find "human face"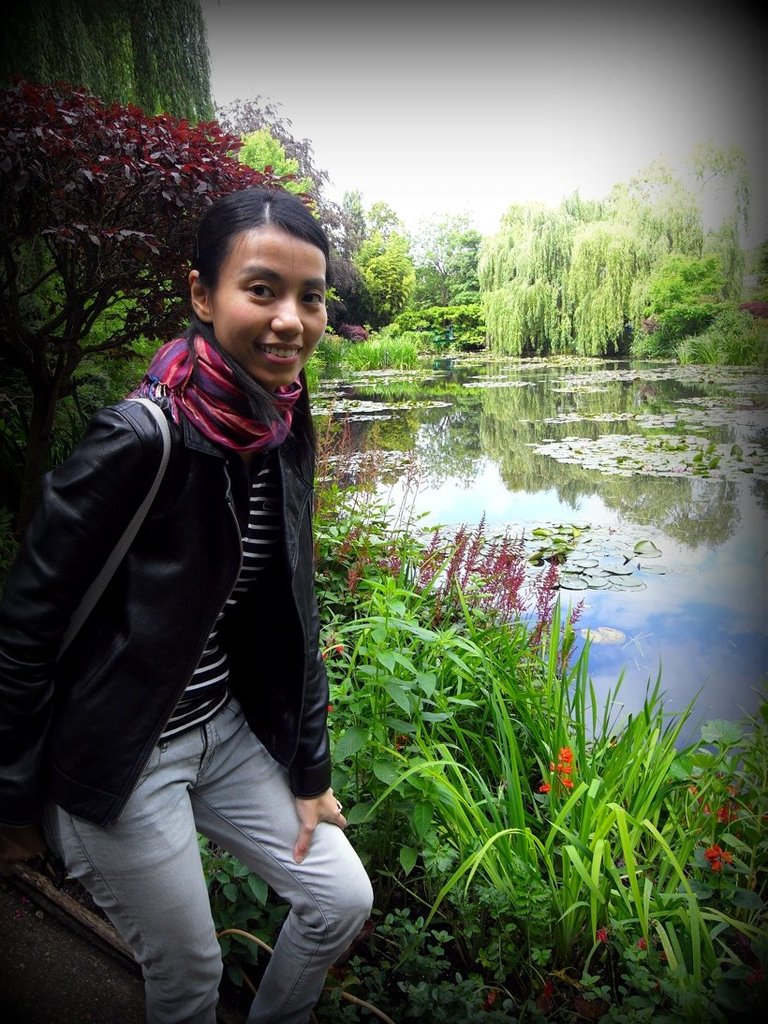
bbox=(211, 224, 330, 387)
